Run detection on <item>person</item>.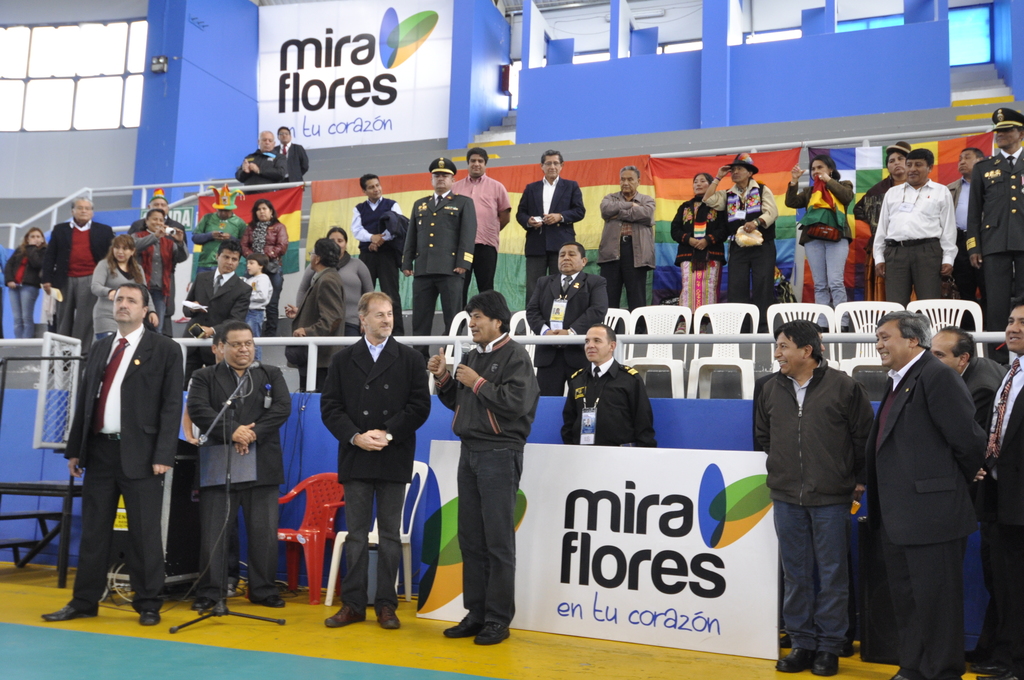
Result: <bbox>758, 328, 1023, 679</bbox>.
